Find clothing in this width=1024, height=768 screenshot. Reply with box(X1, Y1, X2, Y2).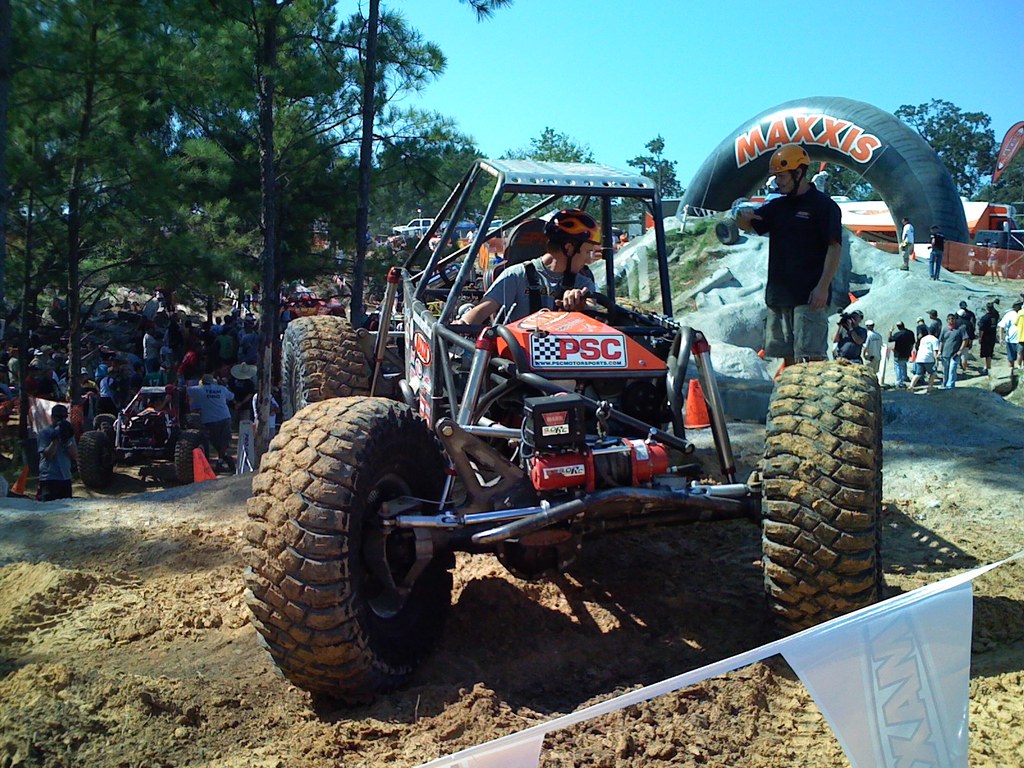
box(914, 334, 946, 374).
